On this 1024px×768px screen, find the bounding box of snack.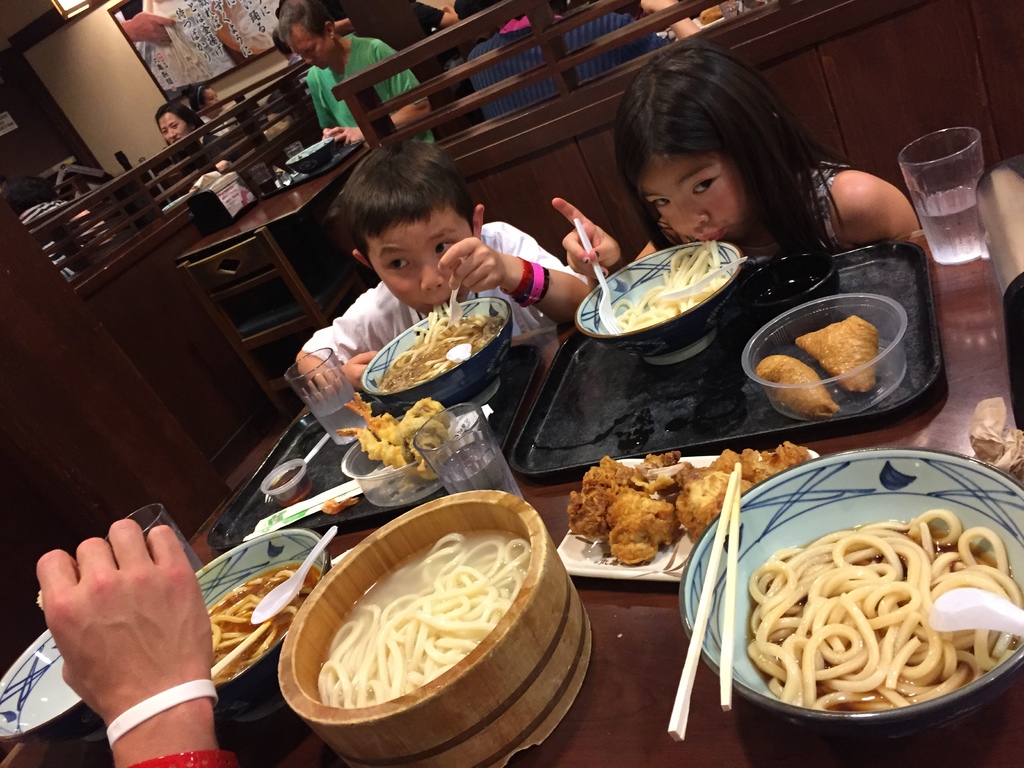
Bounding box: box(337, 395, 439, 479).
